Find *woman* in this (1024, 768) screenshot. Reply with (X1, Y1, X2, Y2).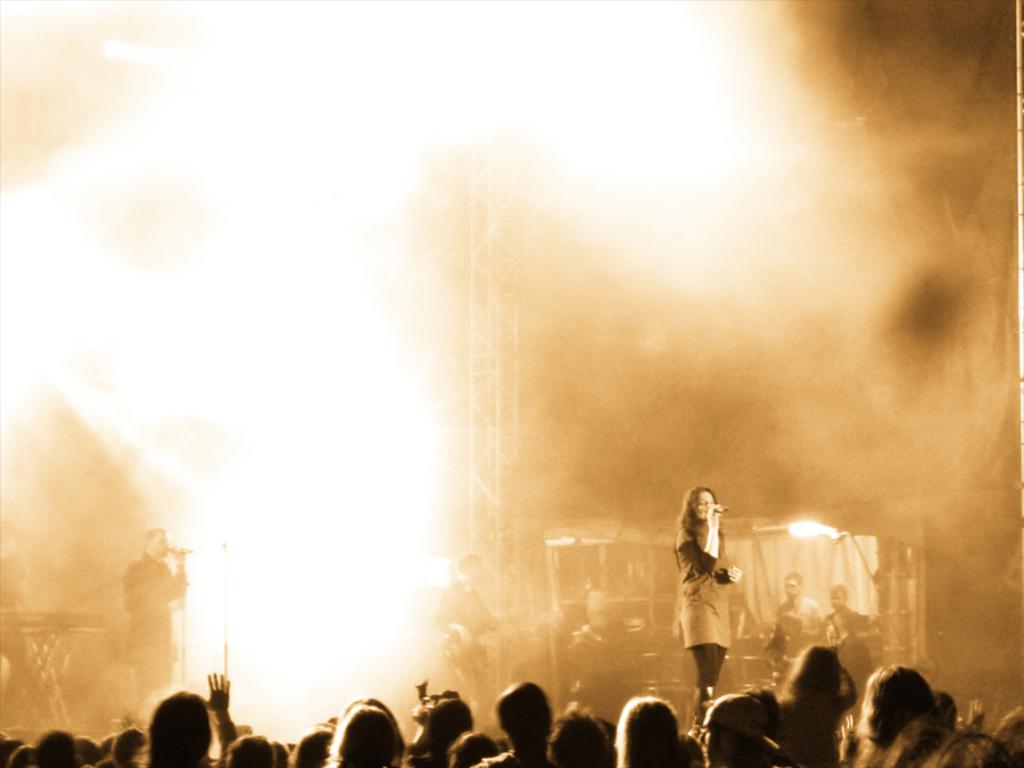
(672, 485, 755, 720).
